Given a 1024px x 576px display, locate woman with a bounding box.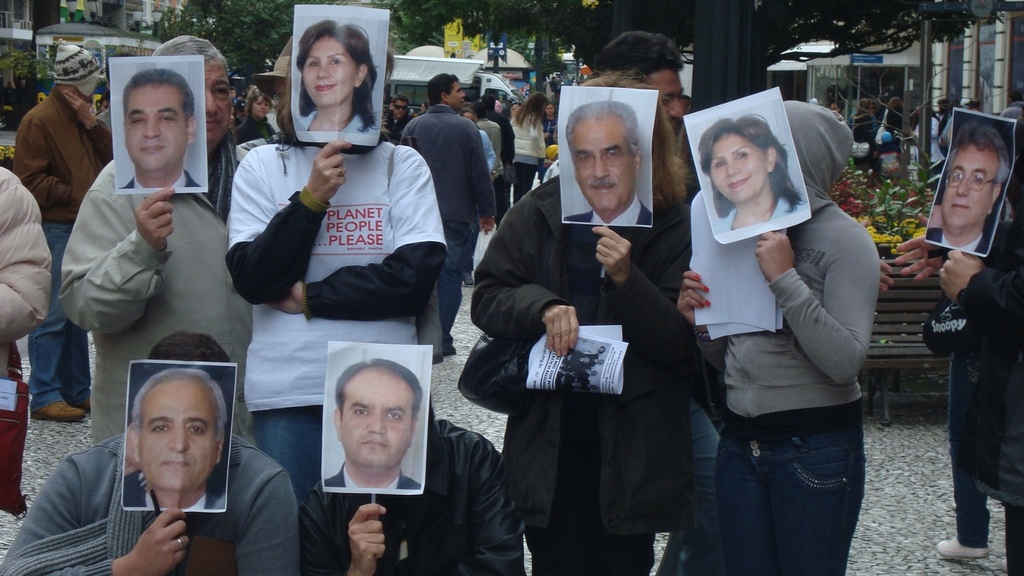
Located: 509 90 548 202.
